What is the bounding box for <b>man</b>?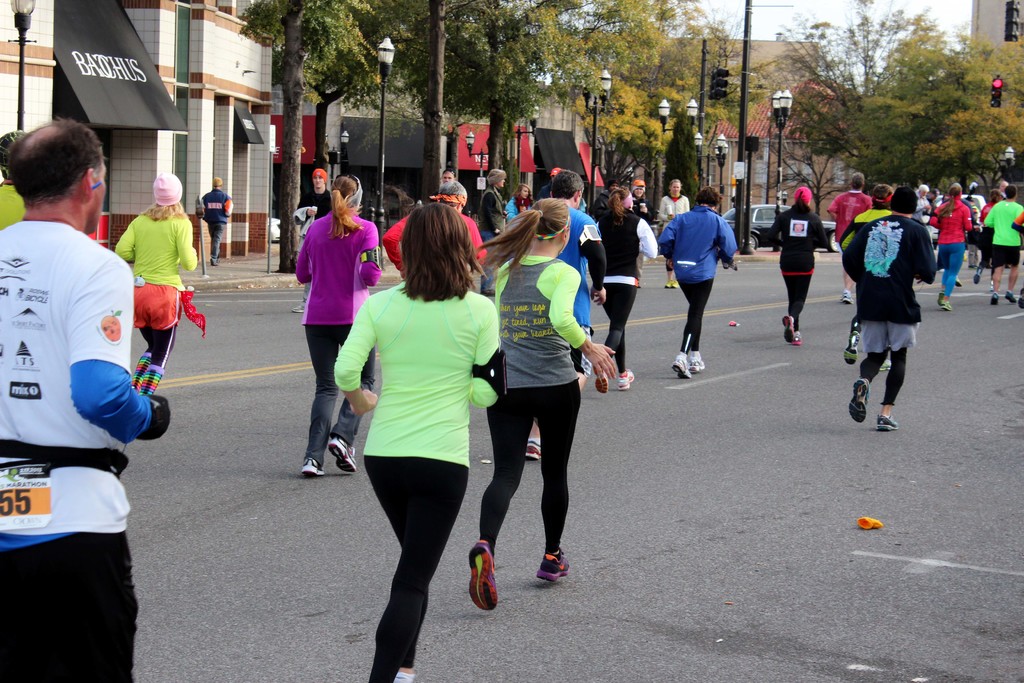
6, 96, 161, 662.
